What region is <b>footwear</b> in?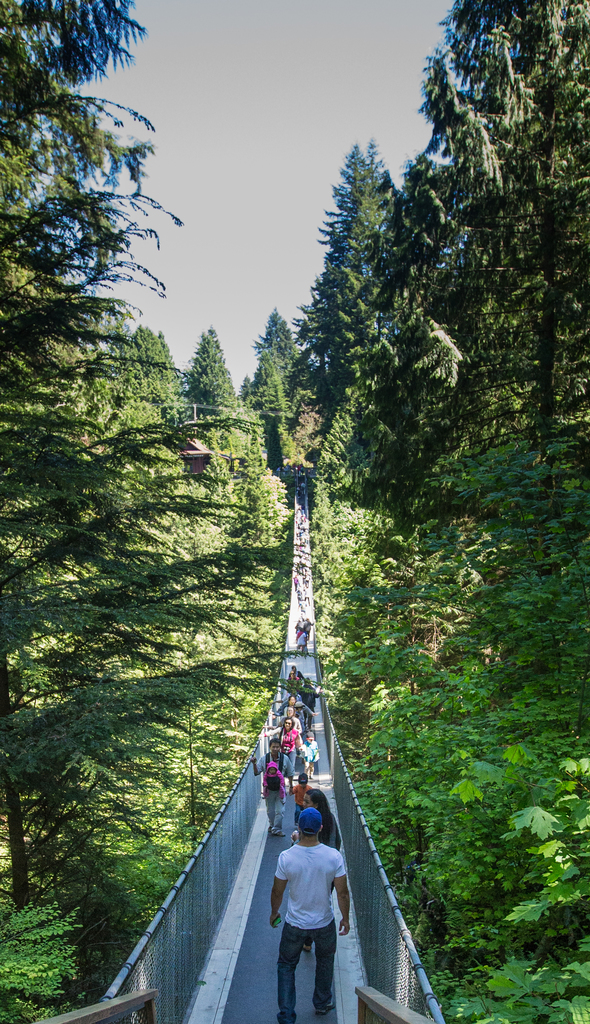
318:1001:335:1012.
